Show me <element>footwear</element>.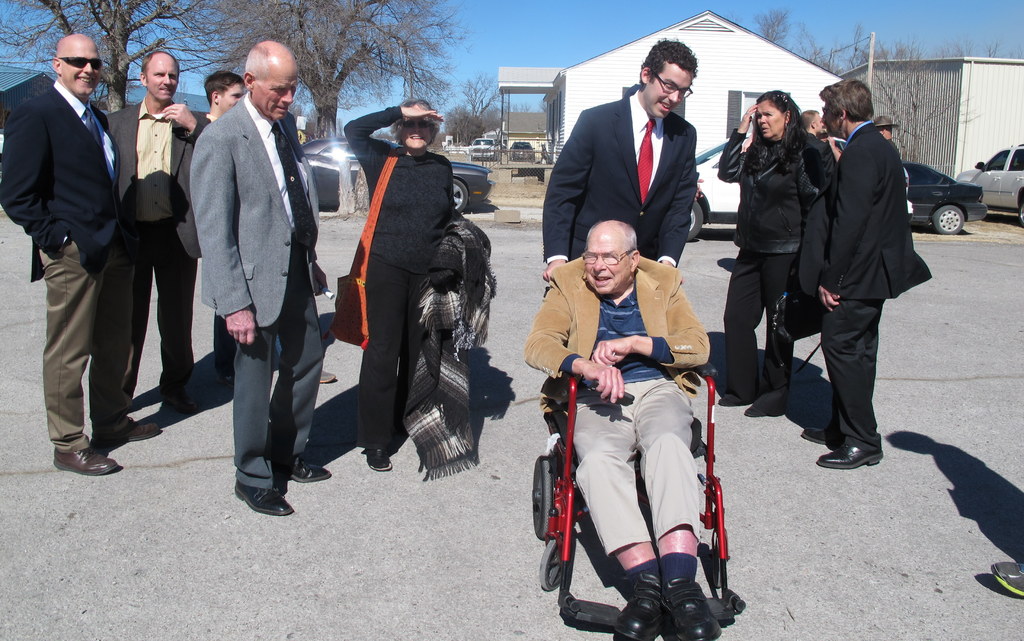
<element>footwear</element> is here: bbox(715, 394, 748, 406).
